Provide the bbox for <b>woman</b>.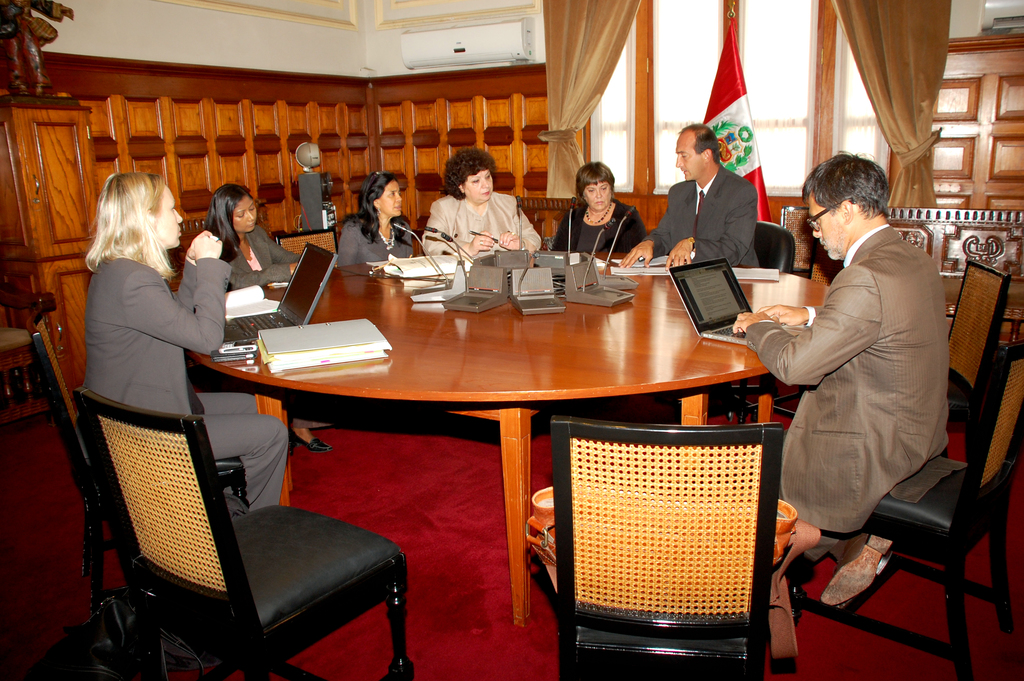
region(419, 153, 551, 254).
